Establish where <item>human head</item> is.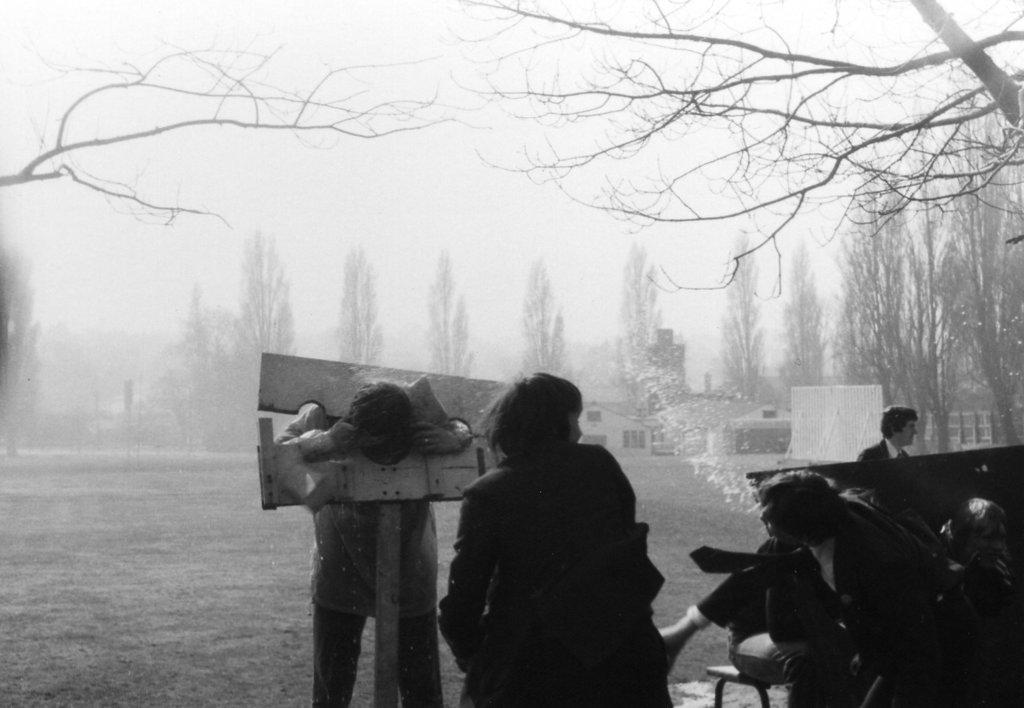
Established at crop(489, 380, 593, 476).
